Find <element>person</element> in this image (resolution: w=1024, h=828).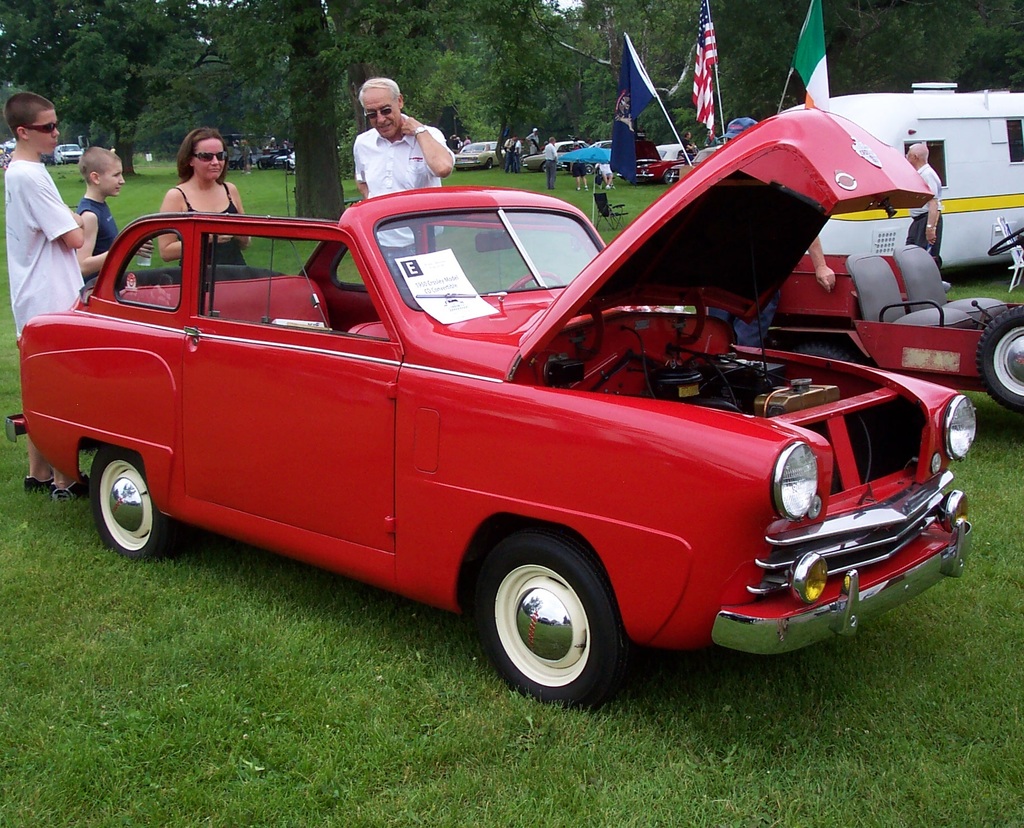
detection(543, 134, 560, 190).
